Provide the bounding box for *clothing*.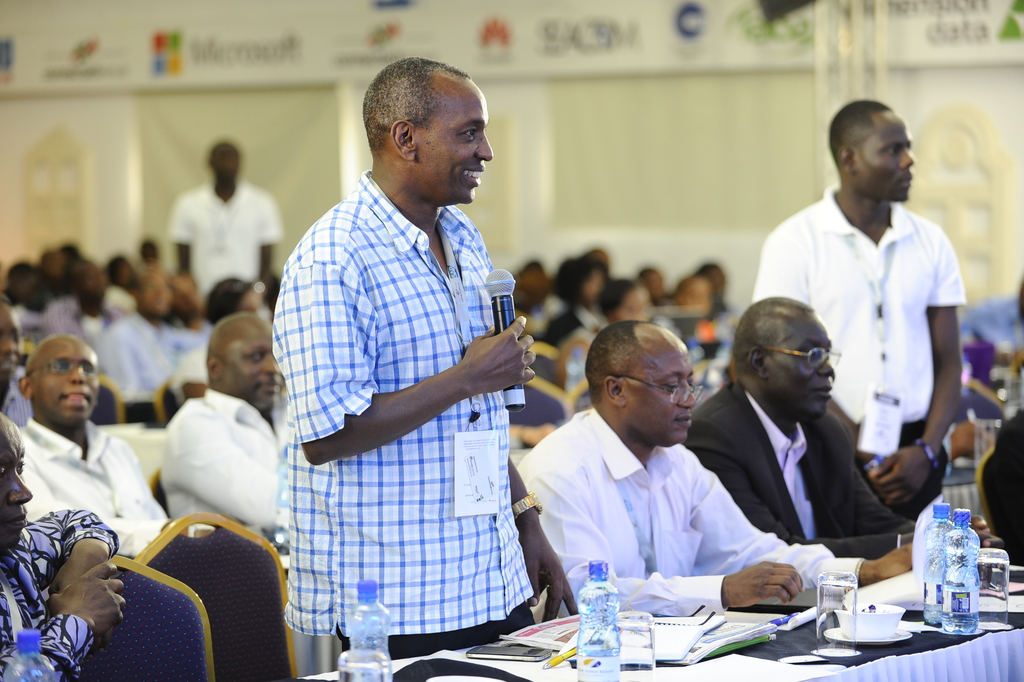
166, 311, 213, 357.
